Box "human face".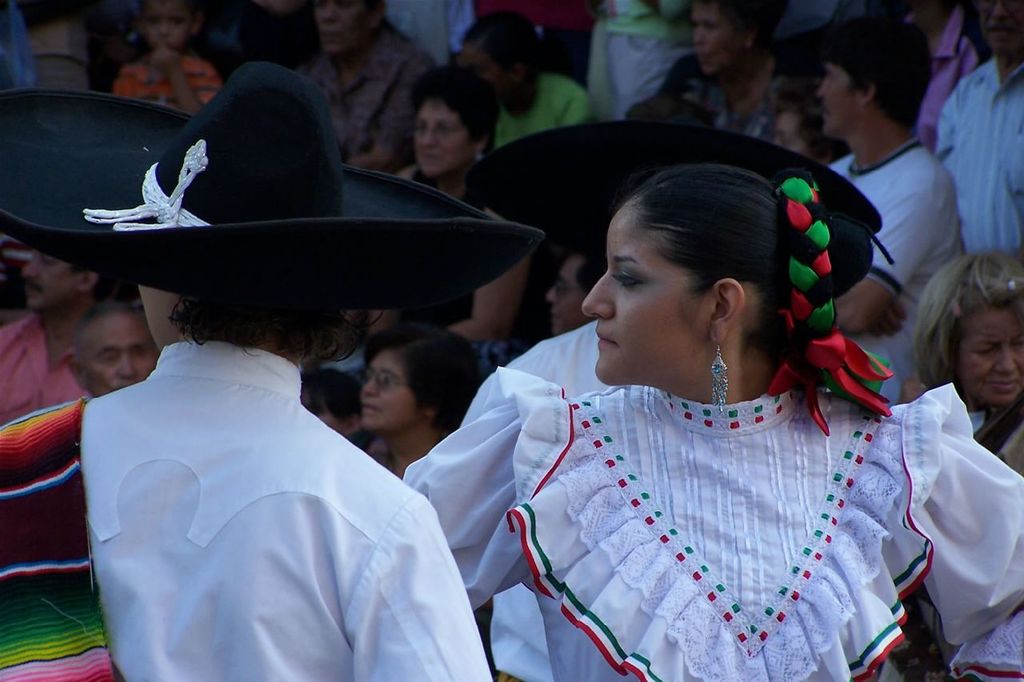
950,308,1019,402.
